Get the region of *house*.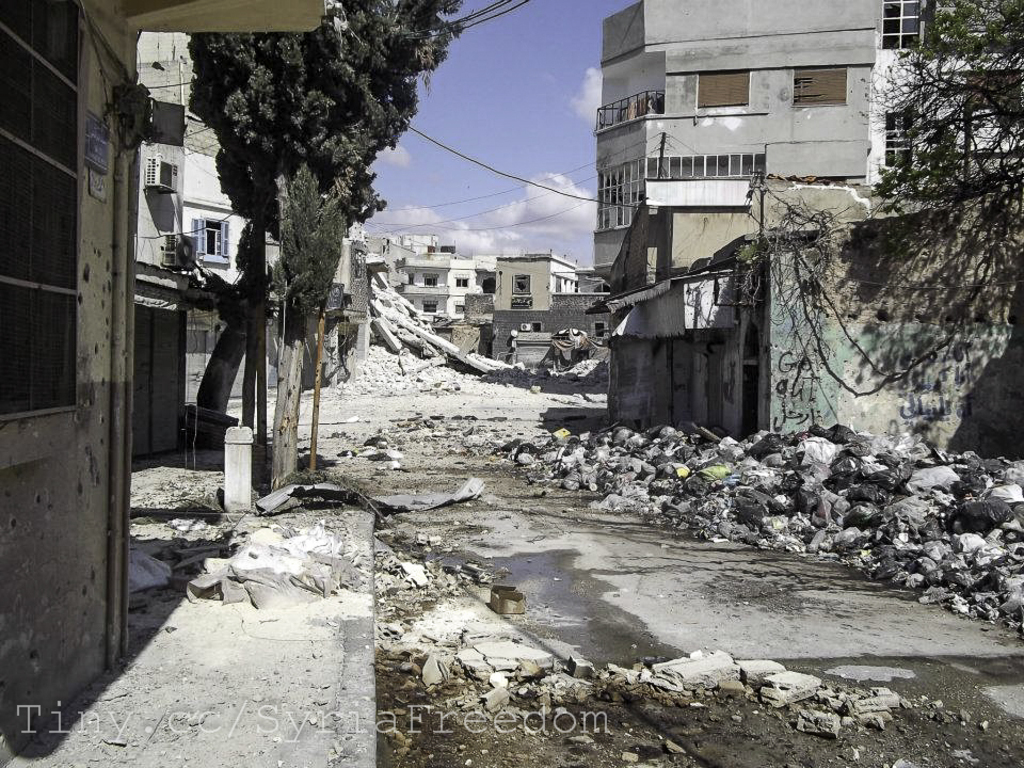
BBox(464, 243, 585, 320).
